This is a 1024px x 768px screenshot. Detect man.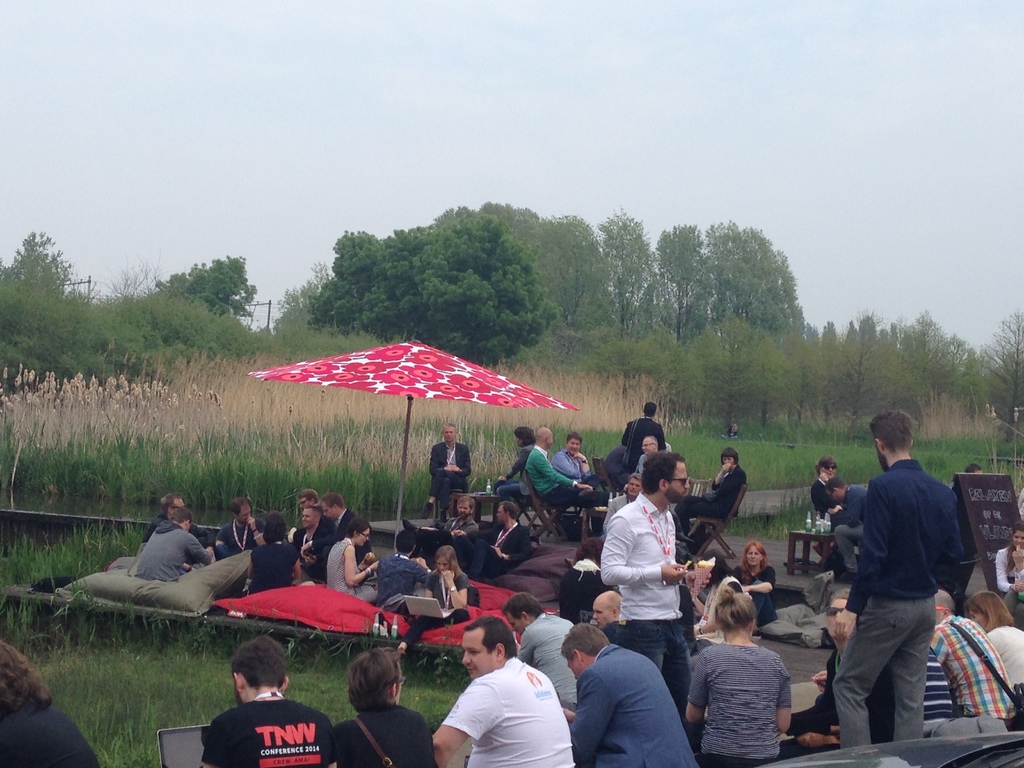
[0,650,108,766].
